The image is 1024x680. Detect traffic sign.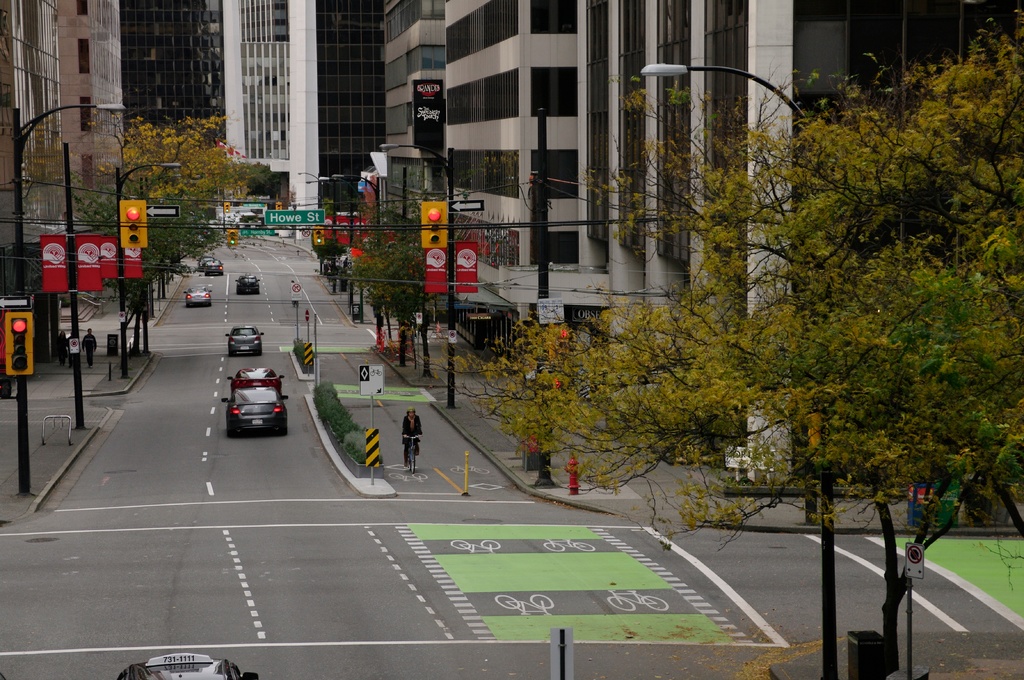
Detection: bbox=(450, 463, 493, 478).
